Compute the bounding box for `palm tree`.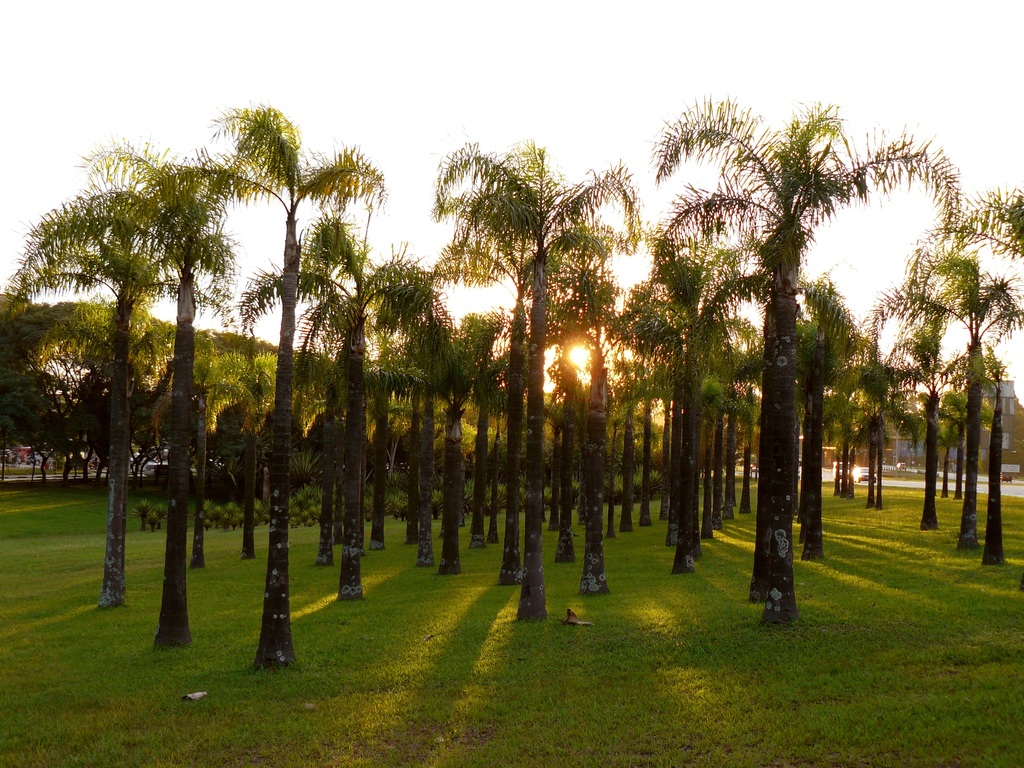
locate(67, 152, 265, 633).
